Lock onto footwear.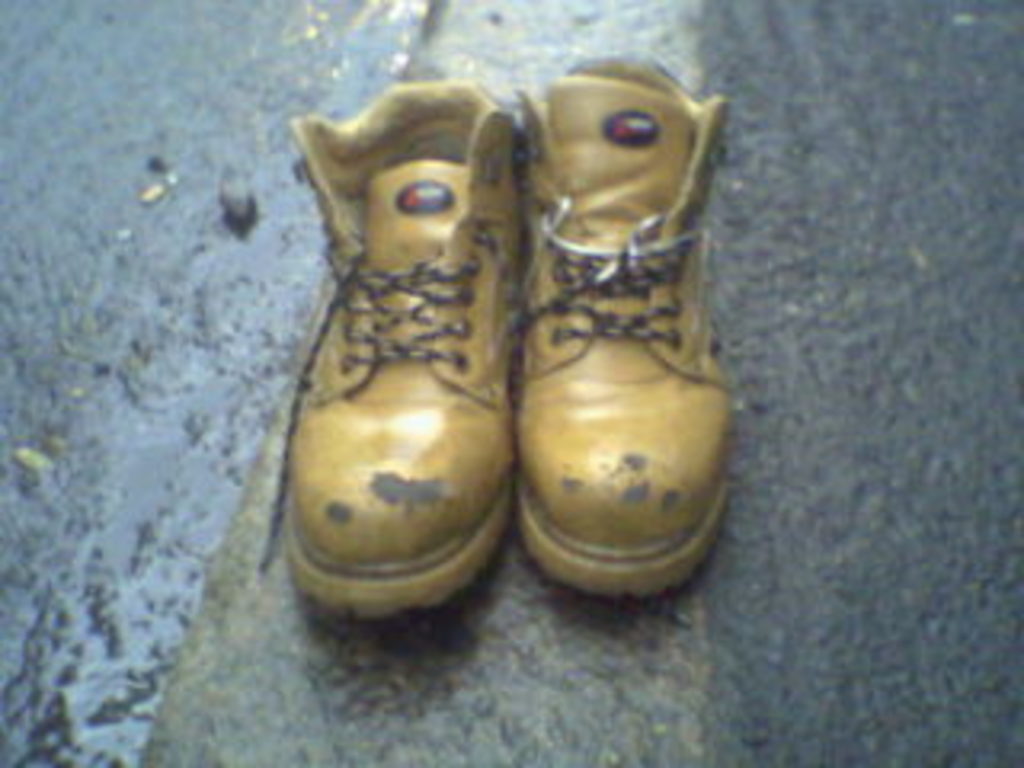
Locked: x1=288 y1=80 x2=528 y2=621.
